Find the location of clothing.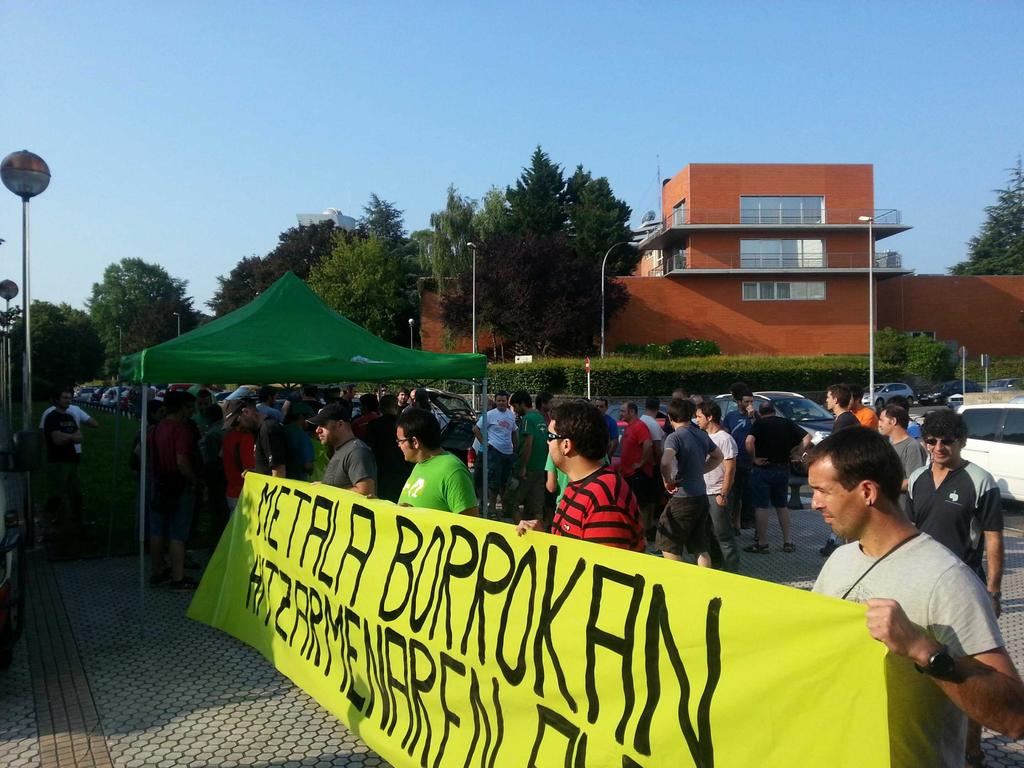
Location: (left=553, top=464, right=644, bottom=552).
